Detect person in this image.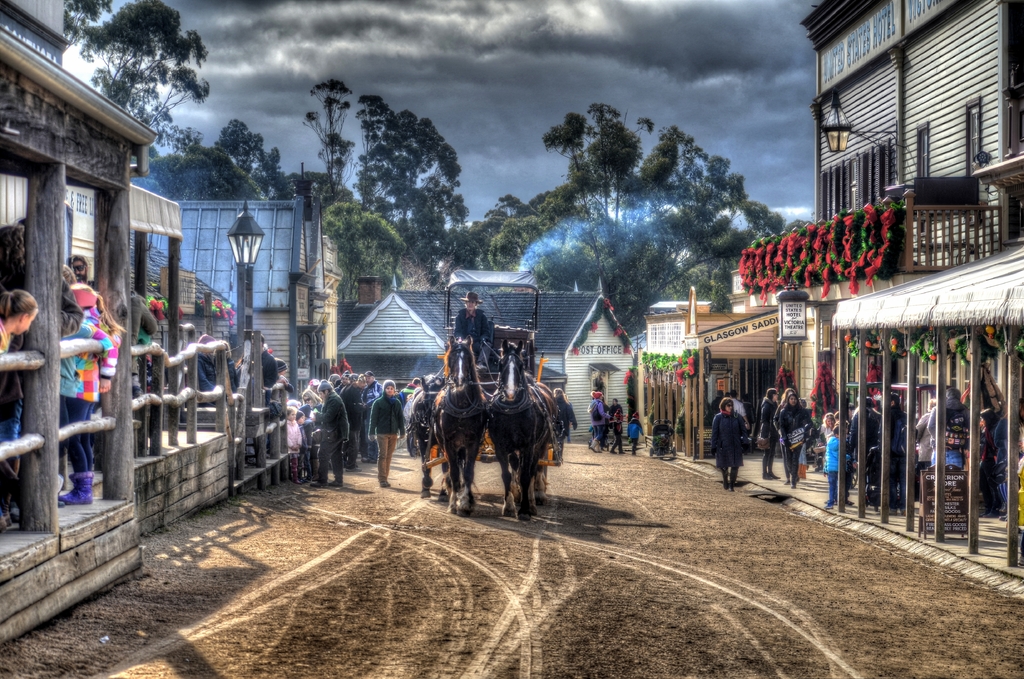
Detection: 754/386/779/481.
